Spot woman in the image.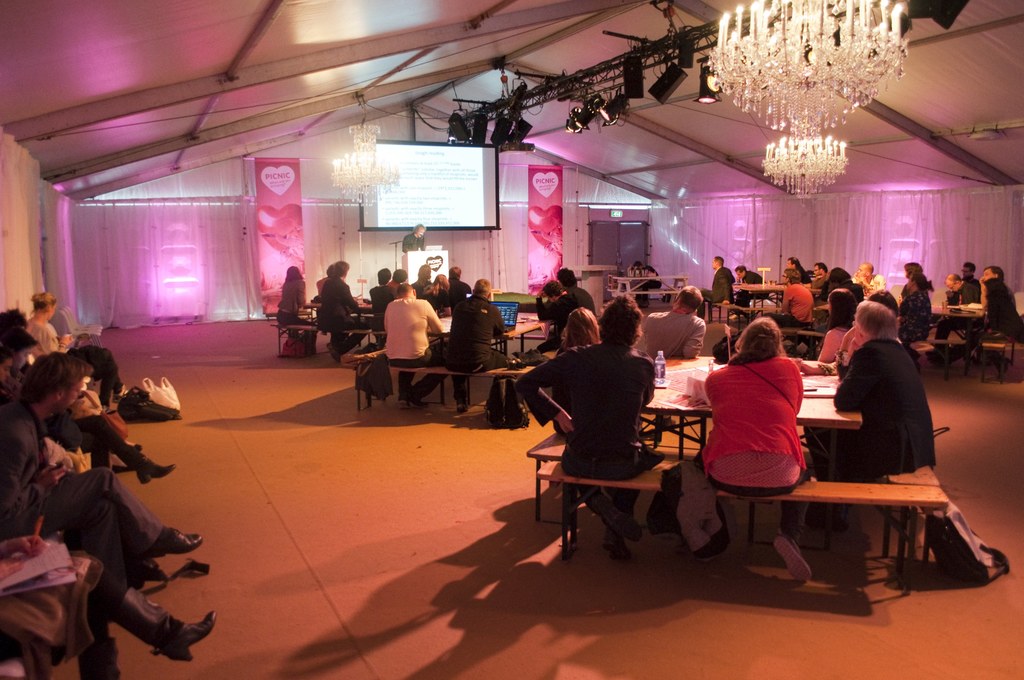
woman found at (x1=410, y1=262, x2=431, y2=287).
